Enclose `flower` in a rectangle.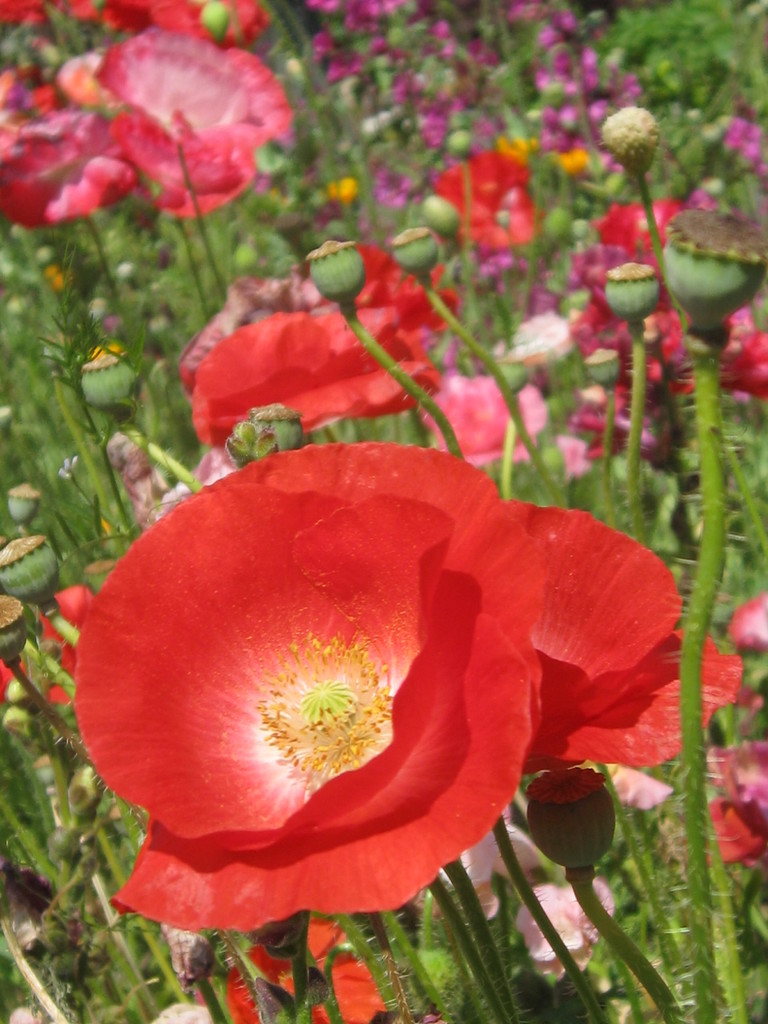
<box>723,316,767,401</box>.
